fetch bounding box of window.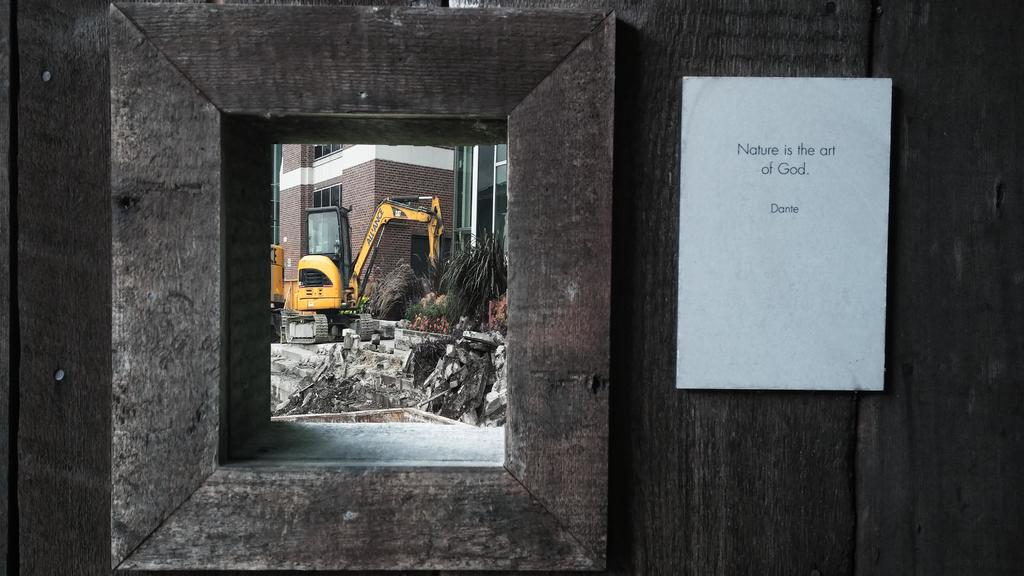
Bbox: [left=314, top=134, right=342, bottom=163].
